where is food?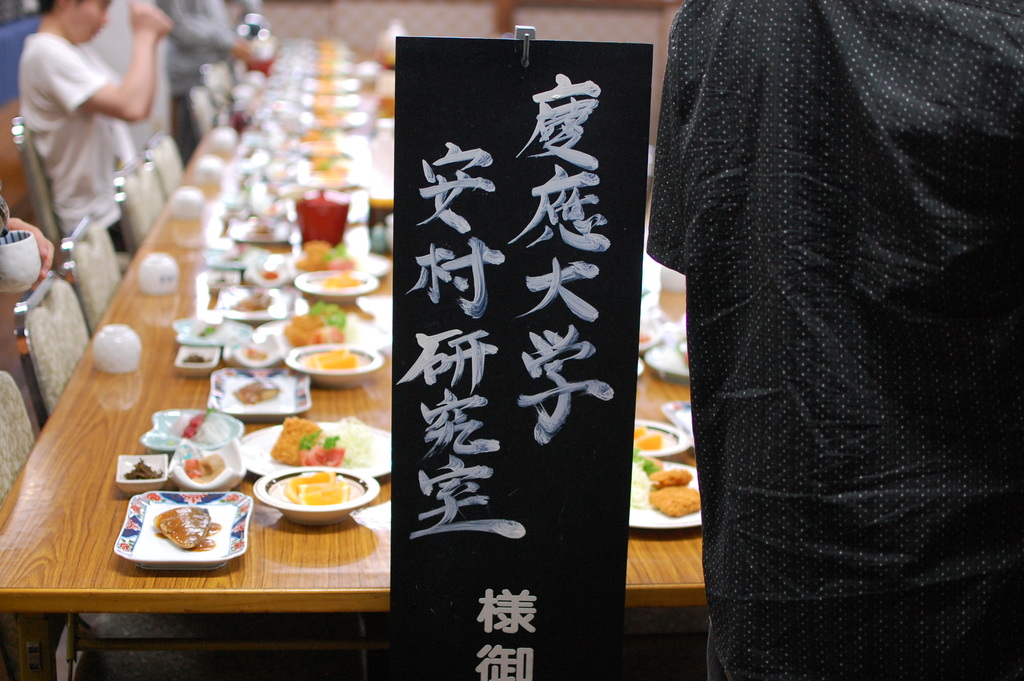
(x1=266, y1=415, x2=385, y2=468).
